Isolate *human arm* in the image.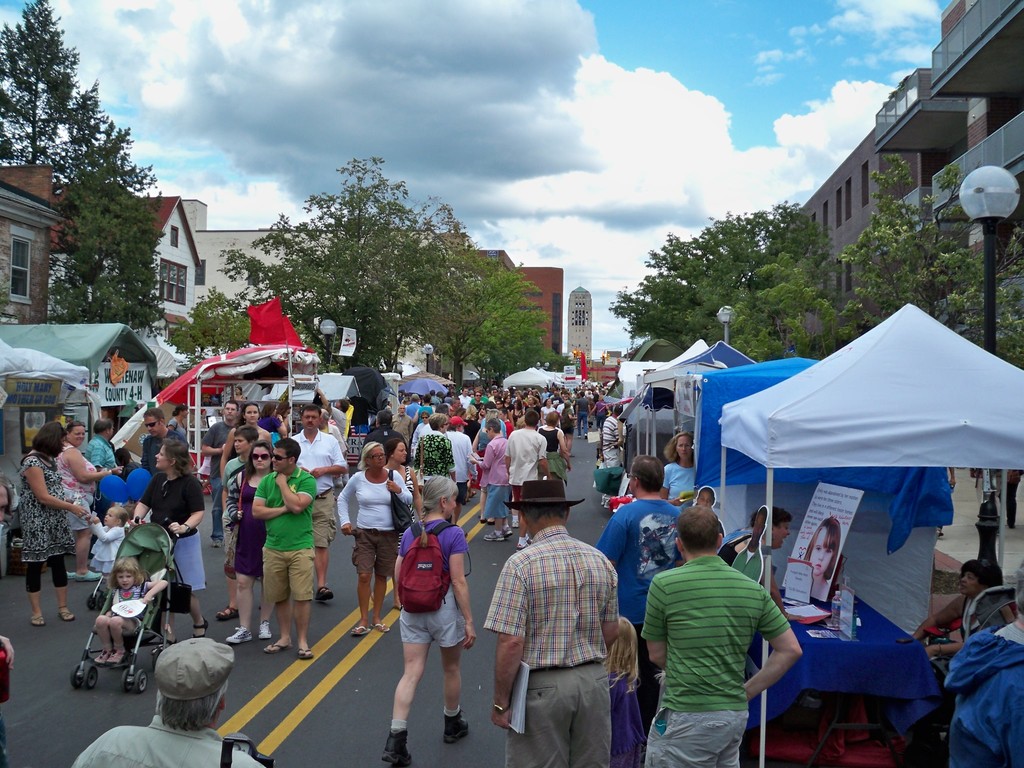
Isolated region: (x1=478, y1=552, x2=530, y2=744).
